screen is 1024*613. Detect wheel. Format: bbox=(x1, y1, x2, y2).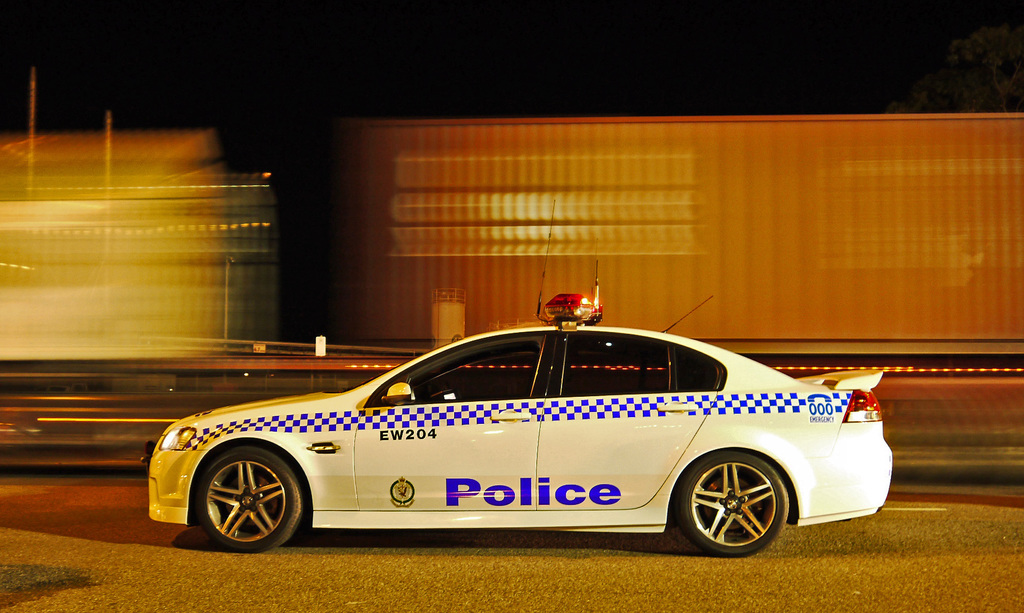
bbox=(199, 438, 315, 562).
